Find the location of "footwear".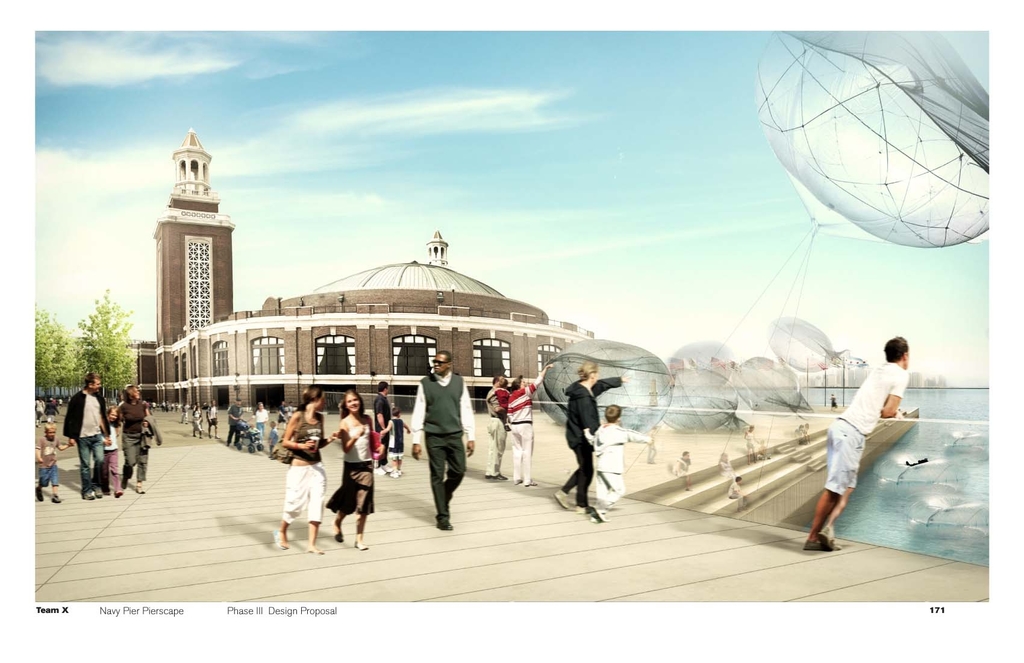
Location: l=818, t=526, r=835, b=552.
